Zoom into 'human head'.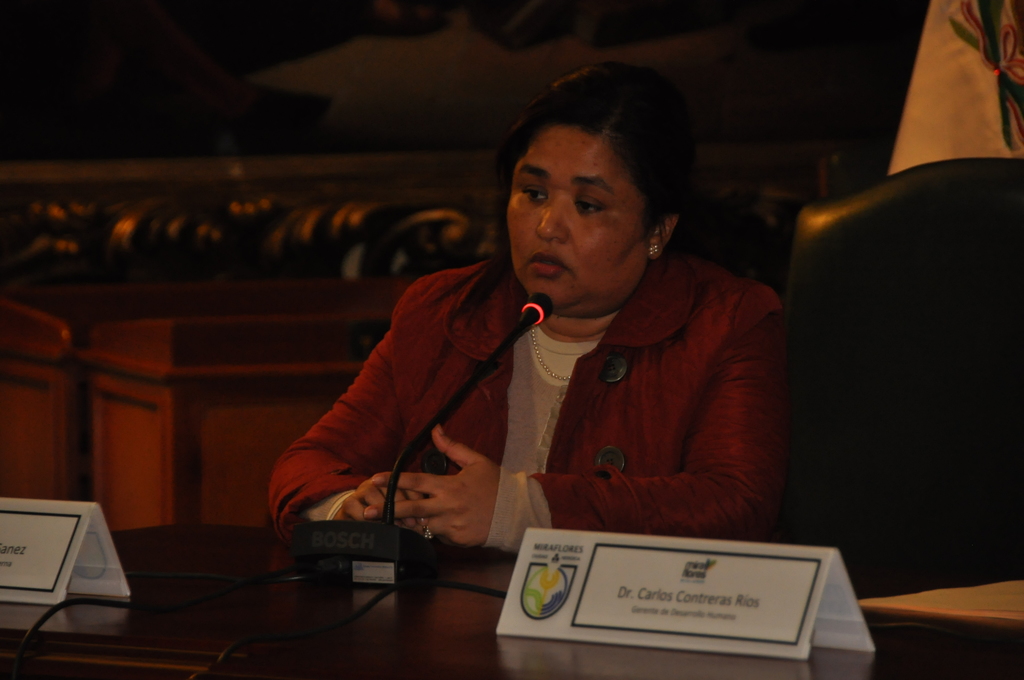
Zoom target: box(470, 60, 700, 314).
